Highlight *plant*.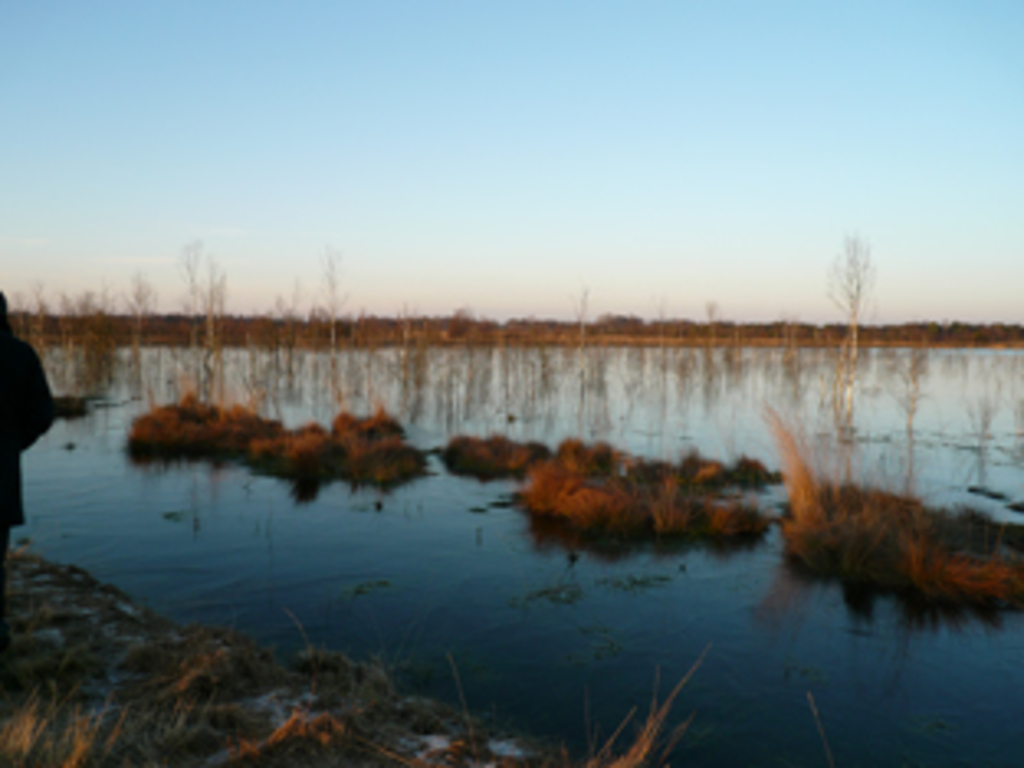
Highlighted region: 112/226/279/453.
